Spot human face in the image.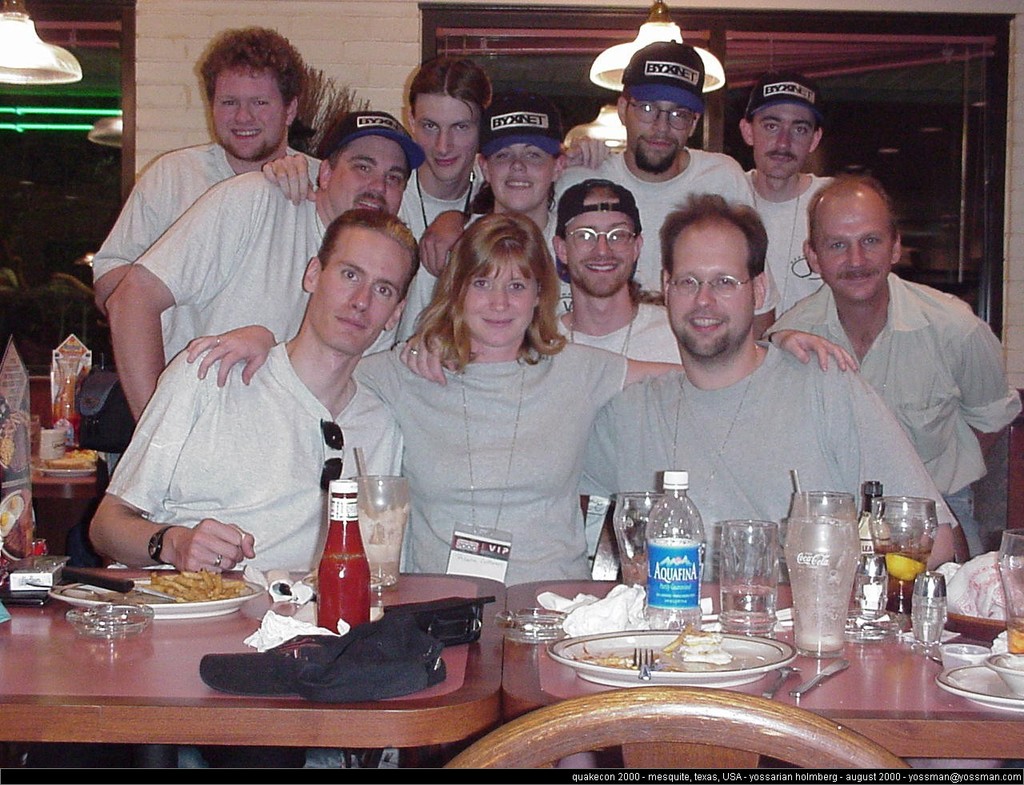
human face found at 459:254:534:348.
